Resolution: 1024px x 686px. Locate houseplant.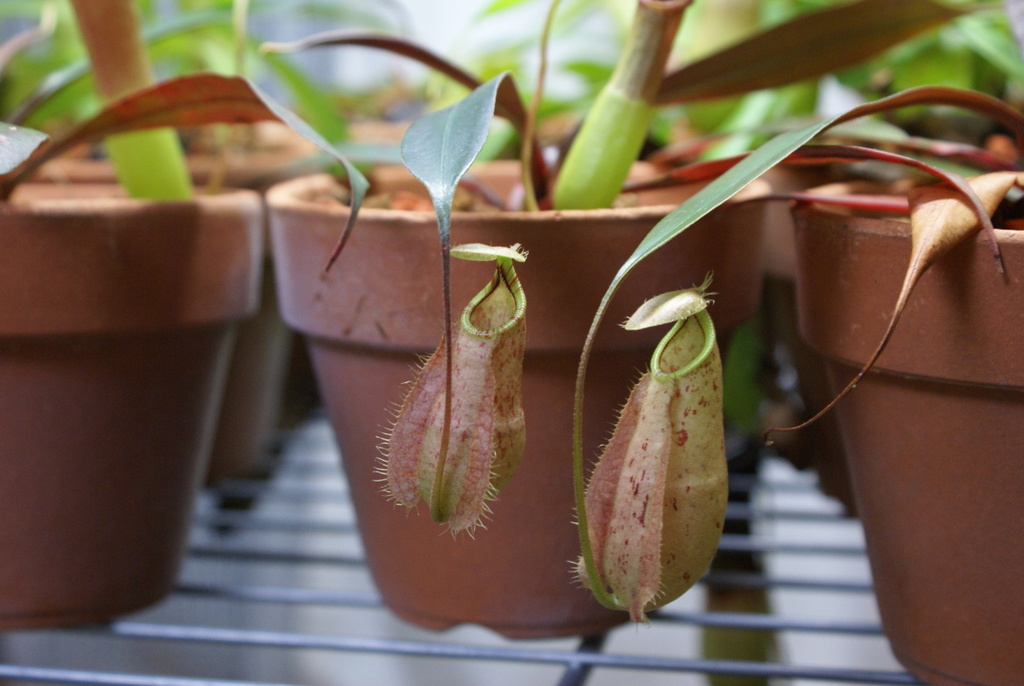
box(270, 0, 995, 642).
